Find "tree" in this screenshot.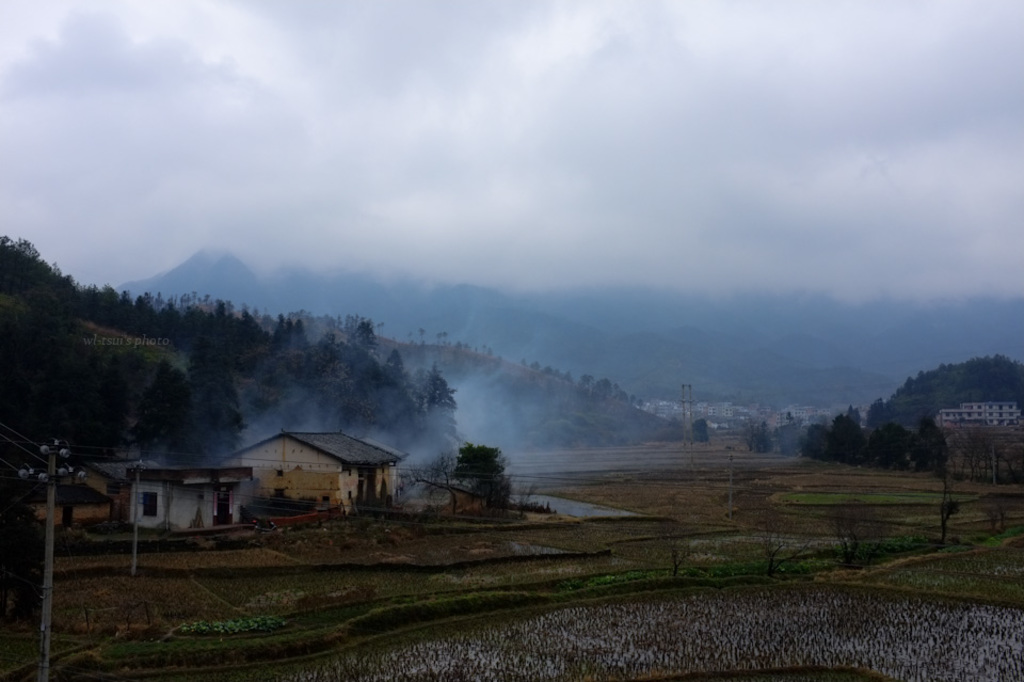
The bounding box for "tree" is box=[413, 437, 508, 517].
